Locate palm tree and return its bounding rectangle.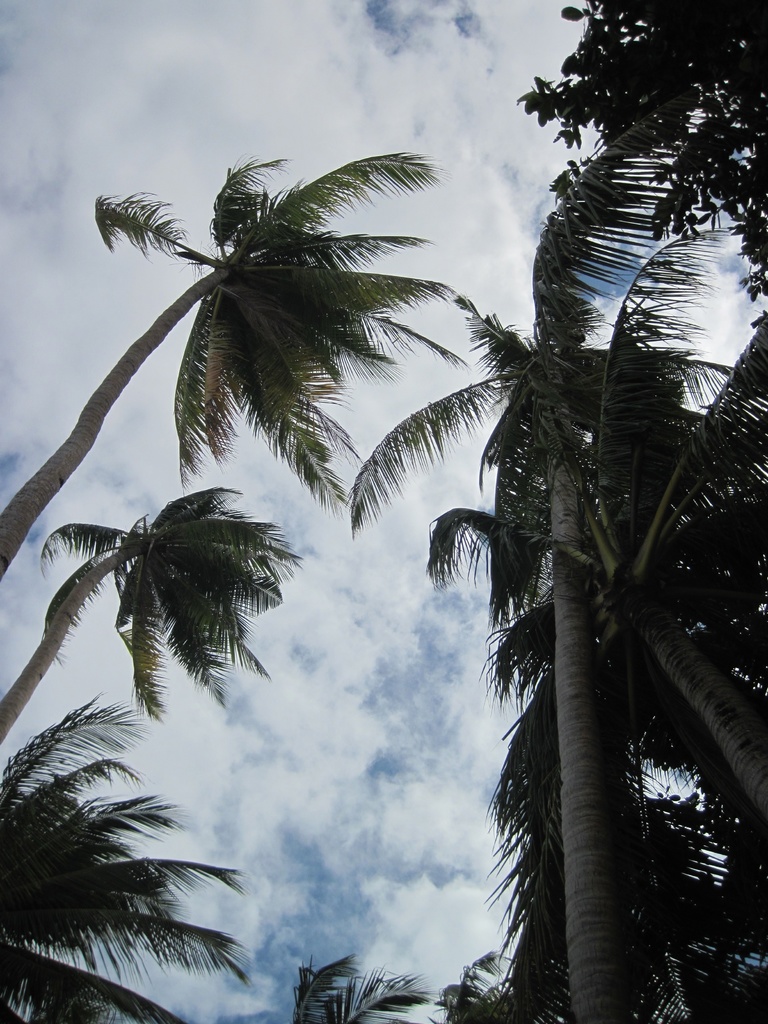
[409,225,703,451].
